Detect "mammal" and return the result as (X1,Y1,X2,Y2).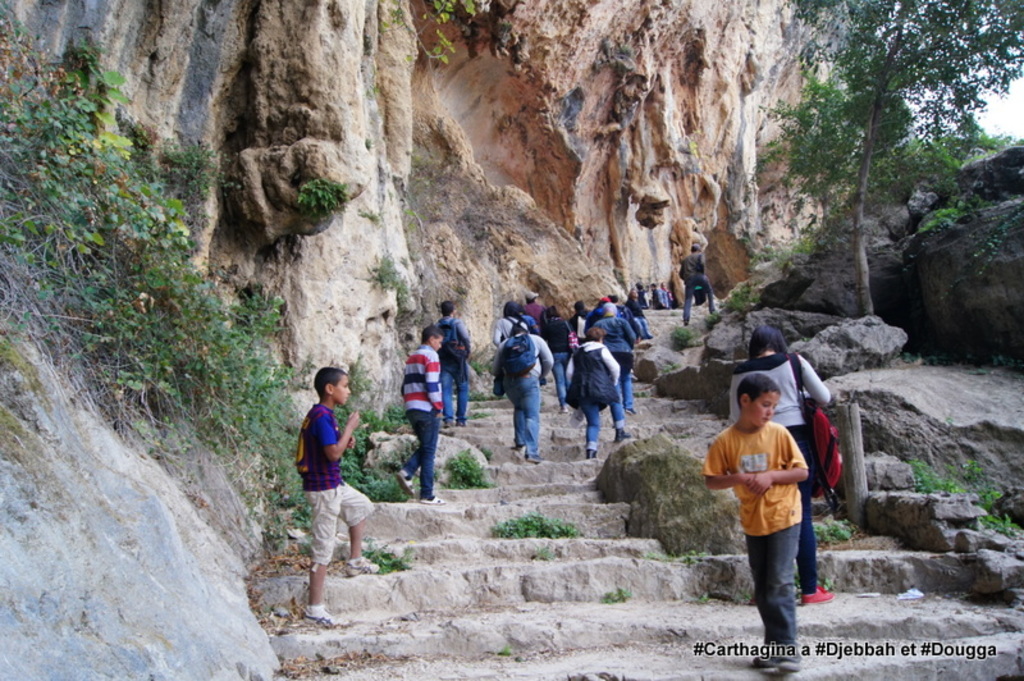
(652,282,668,310).
